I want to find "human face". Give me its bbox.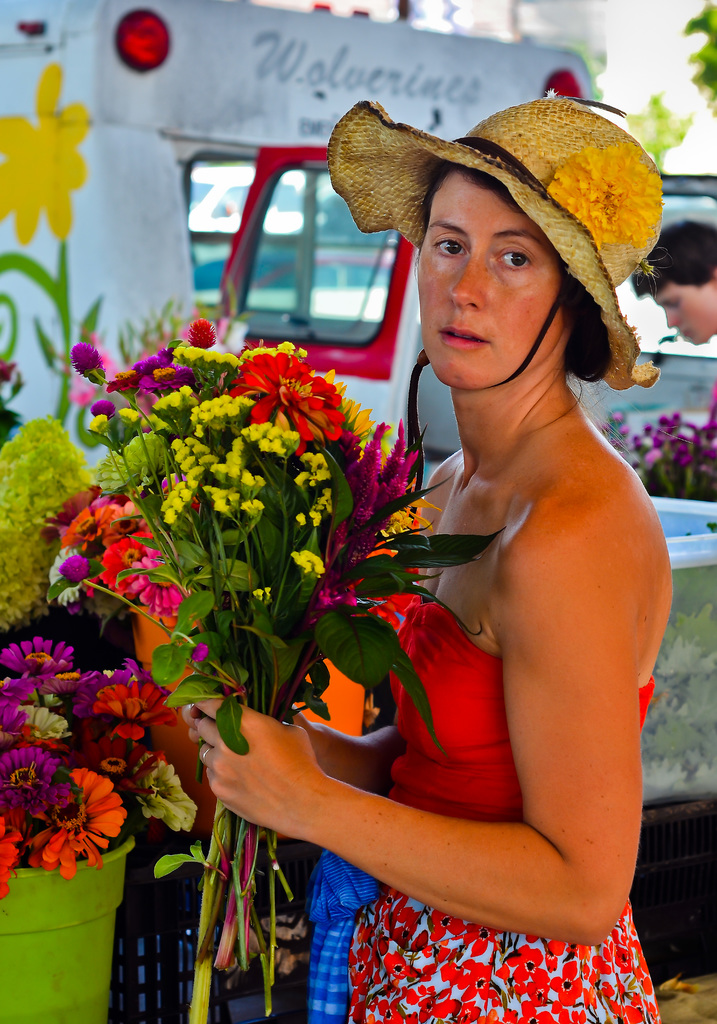
652,280,716,342.
